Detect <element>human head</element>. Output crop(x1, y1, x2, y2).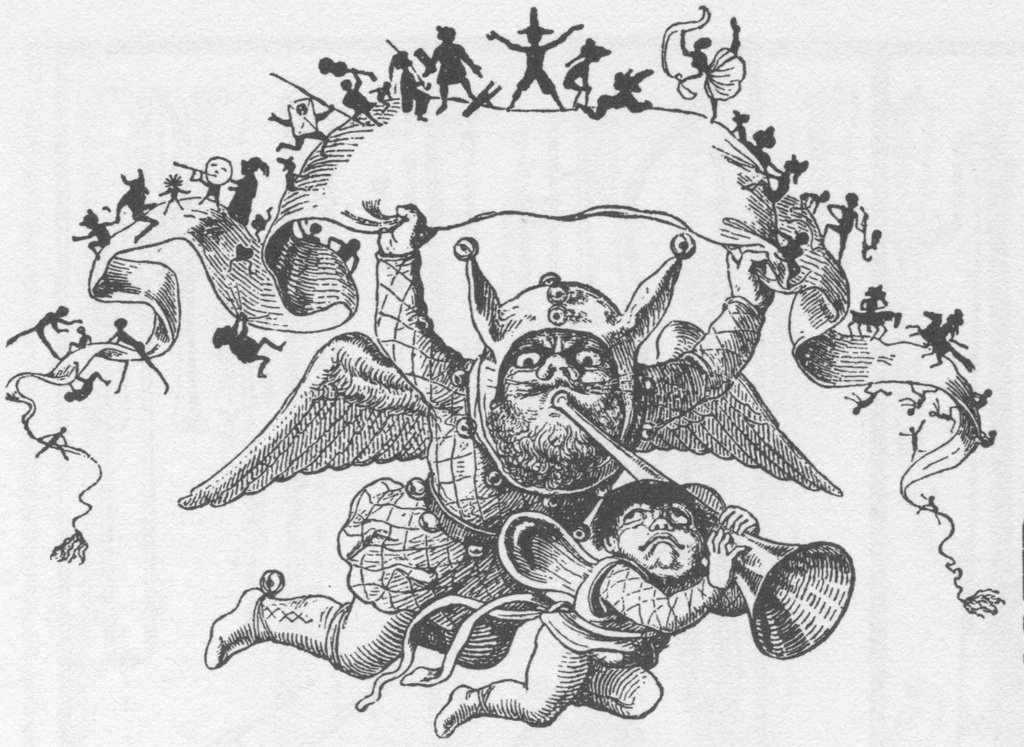
crop(487, 321, 648, 484).
